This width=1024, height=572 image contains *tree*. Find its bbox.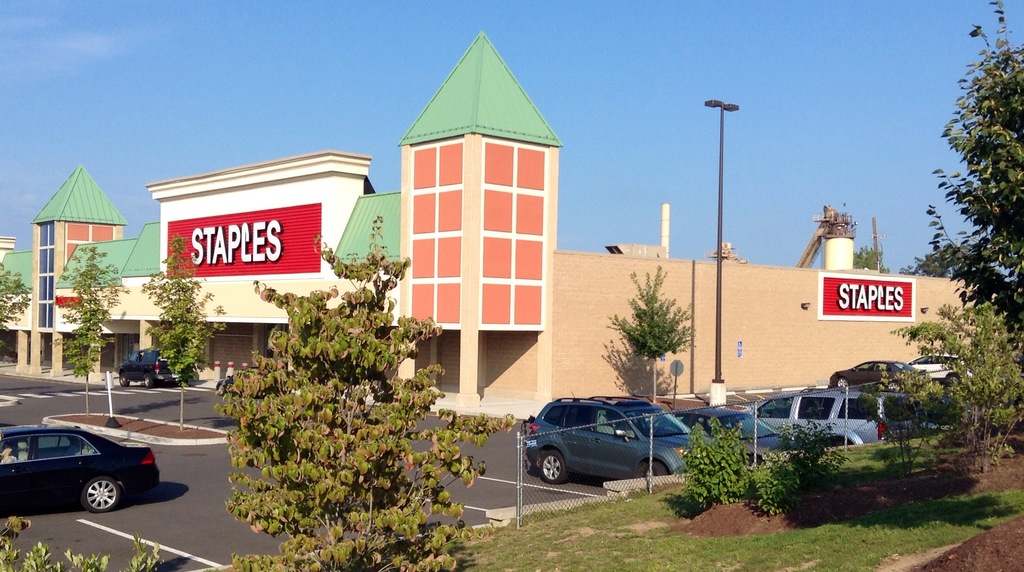
pyautogui.locateOnScreen(58, 241, 124, 411).
